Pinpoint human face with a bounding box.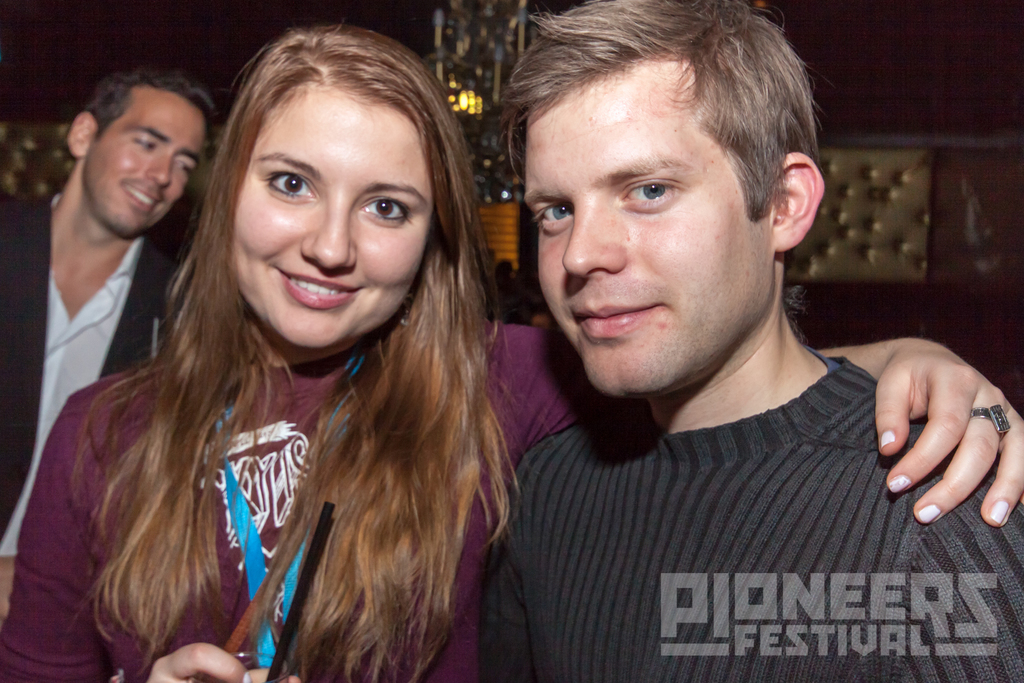
crop(92, 94, 202, 231).
